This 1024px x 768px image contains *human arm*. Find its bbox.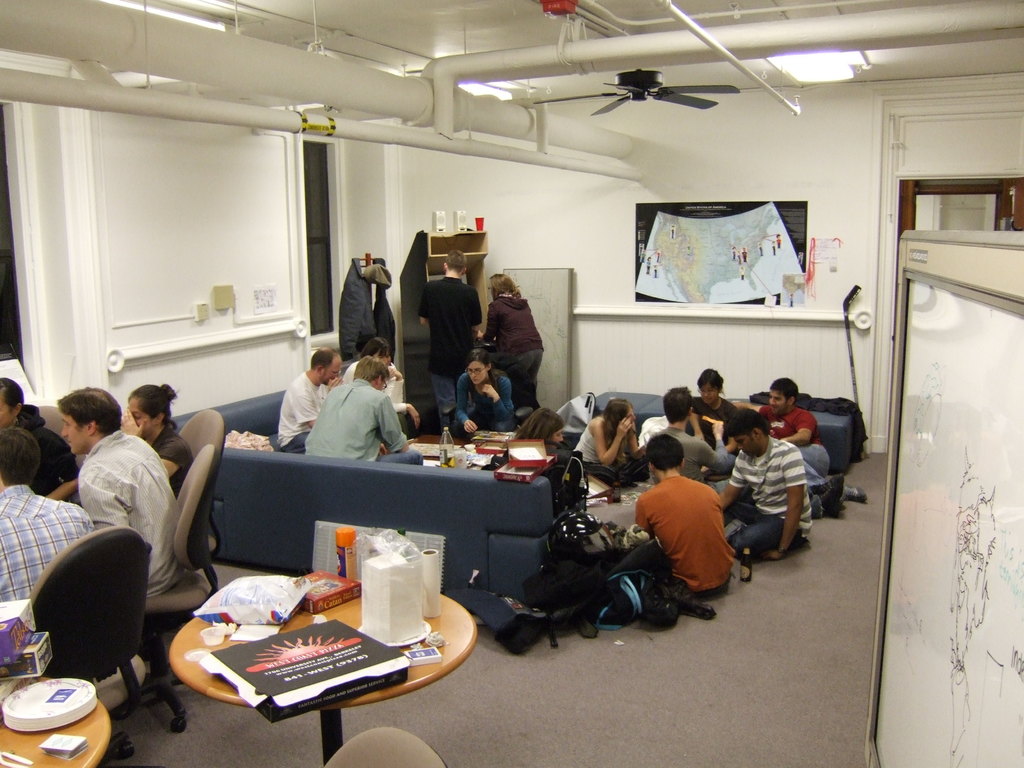
box(46, 430, 80, 500).
